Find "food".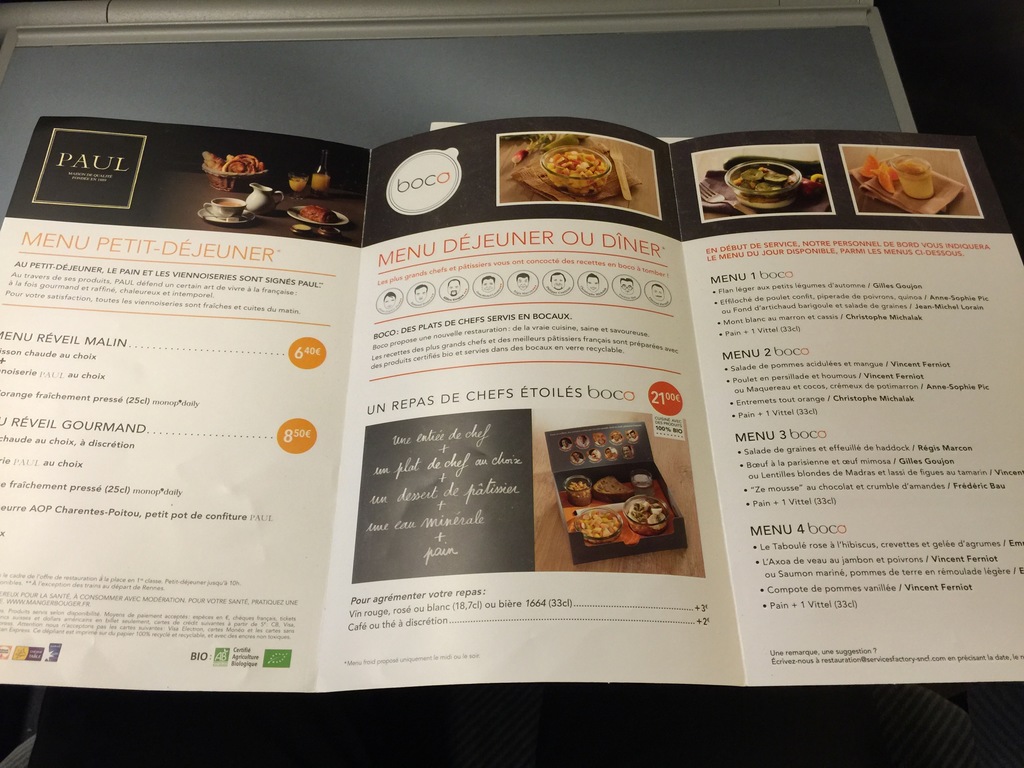
box=[299, 205, 336, 223].
